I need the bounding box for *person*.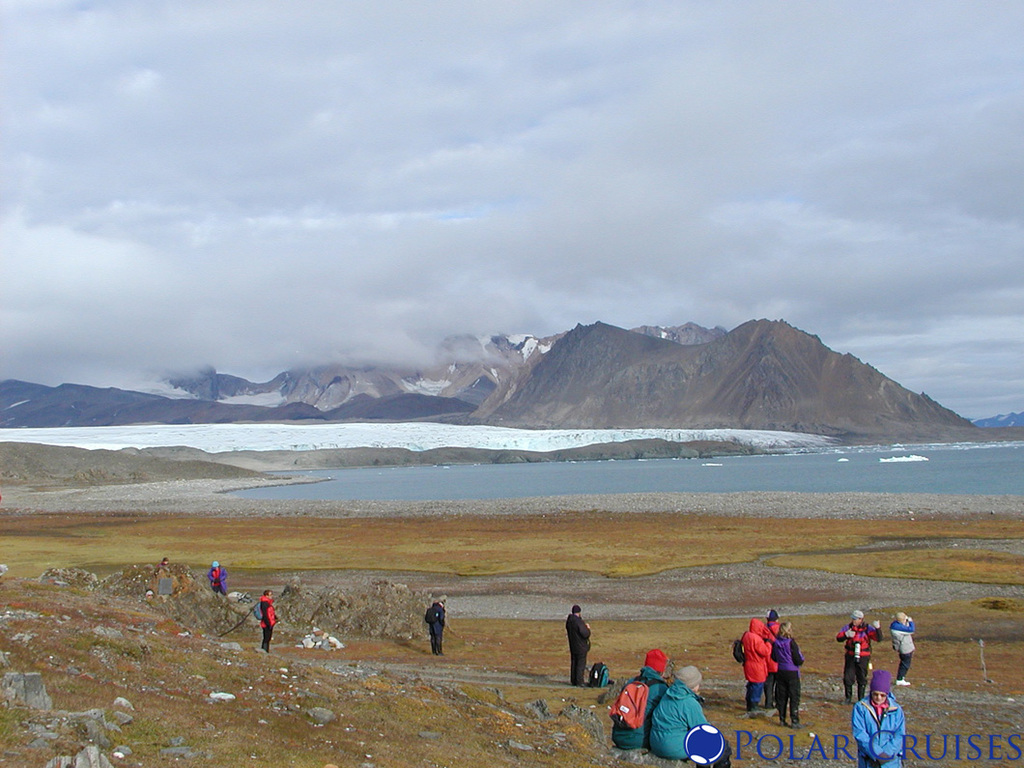
Here it is: crop(604, 650, 665, 744).
